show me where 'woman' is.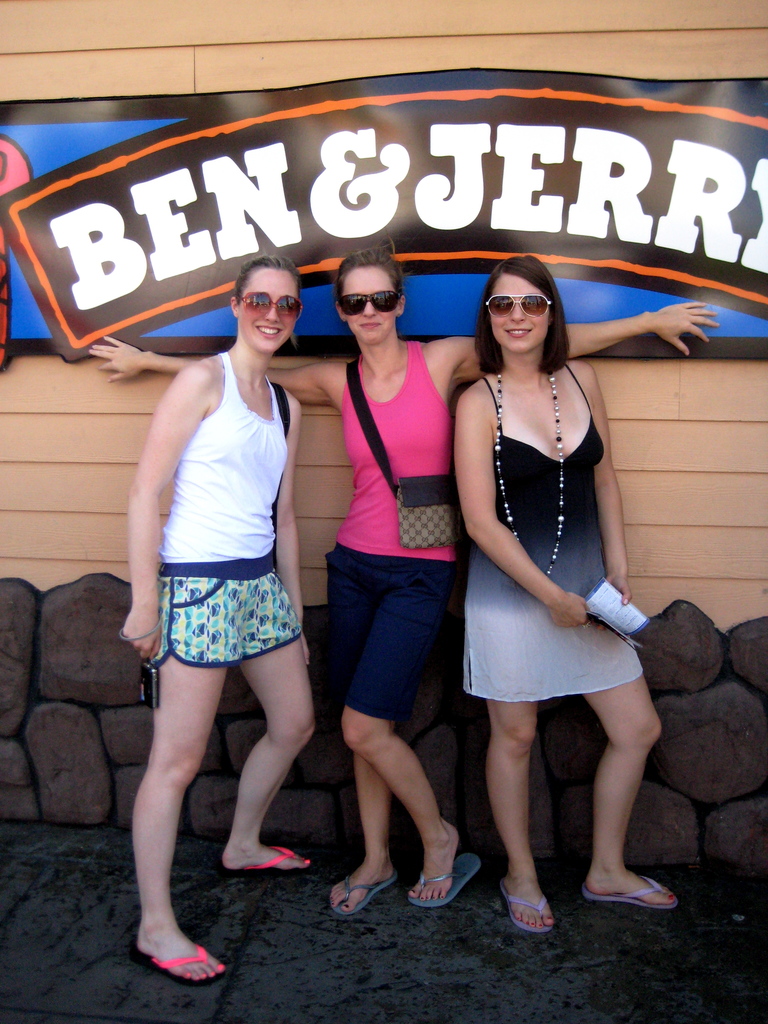
'woman' is at {"left": 93, "top": 245, "right": 719, "bottom": 936}.
